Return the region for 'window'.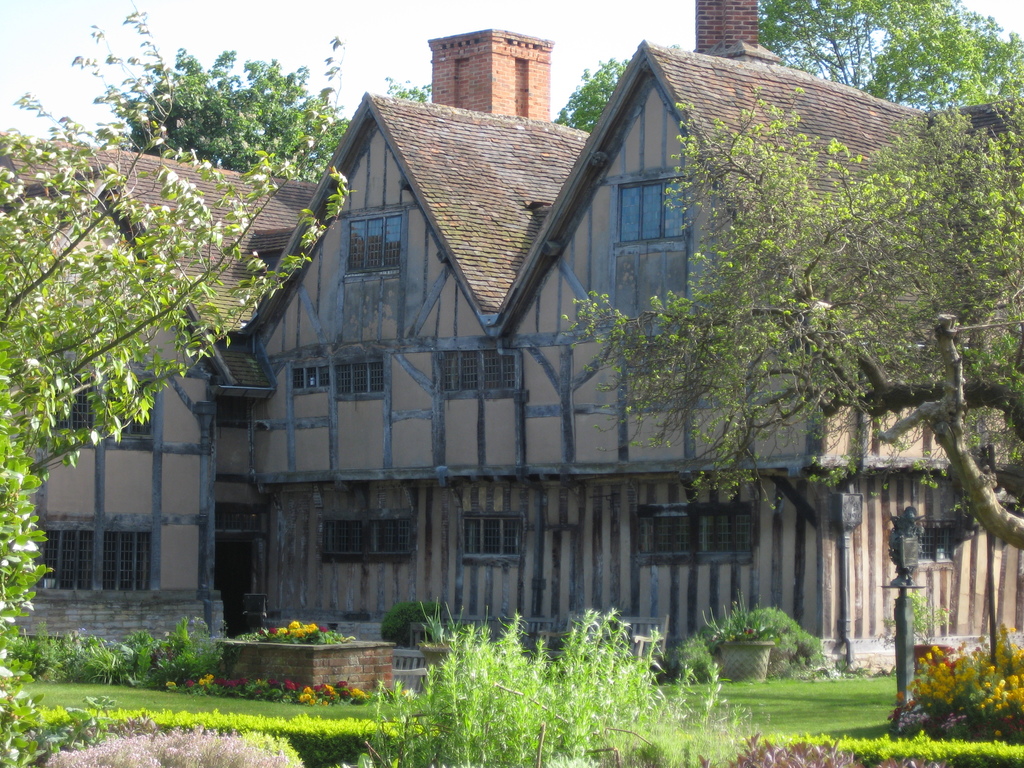
{"x1": 326, "y1": 522, "x2": 362, "y2": 555}.
